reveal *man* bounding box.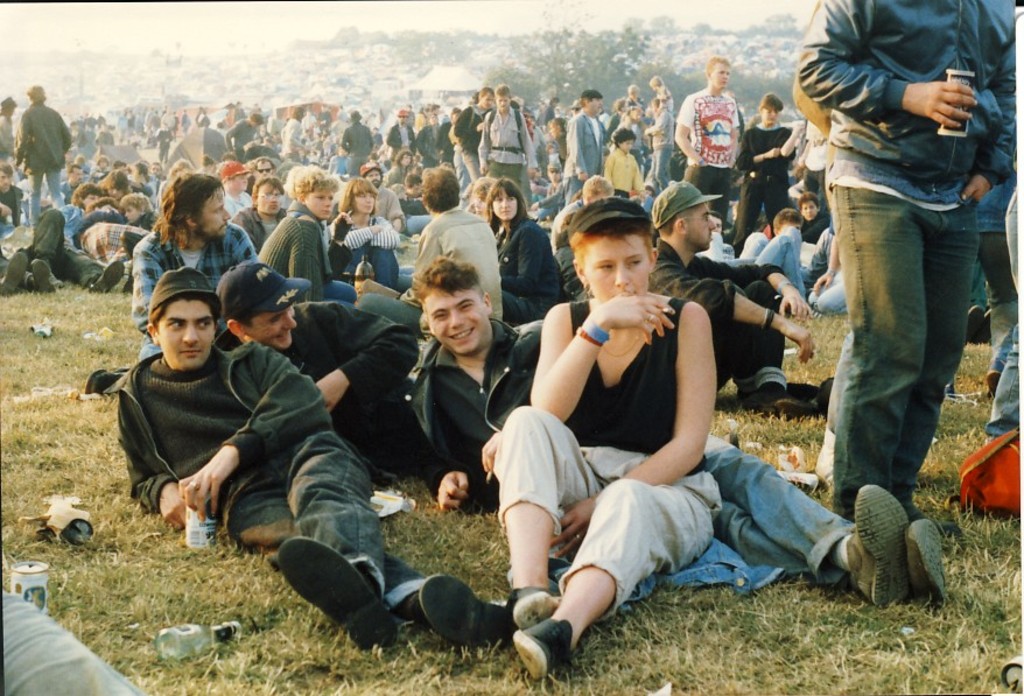
Revealed: locate(222, 113, 265, 162).
